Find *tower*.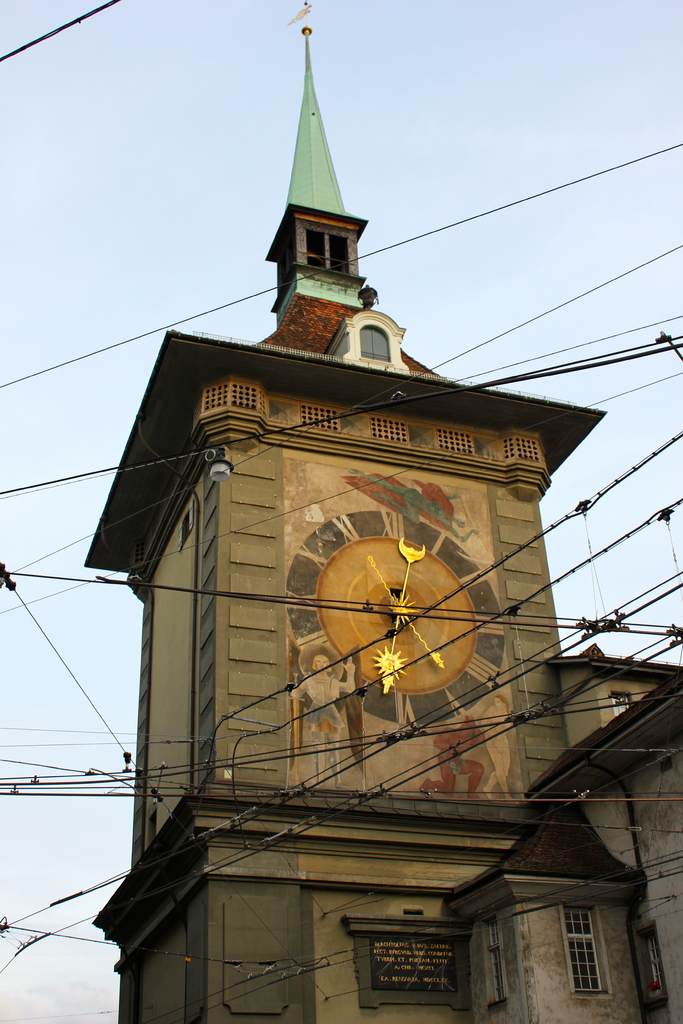
[left=88, top=8, right=607, bottom=1023].
